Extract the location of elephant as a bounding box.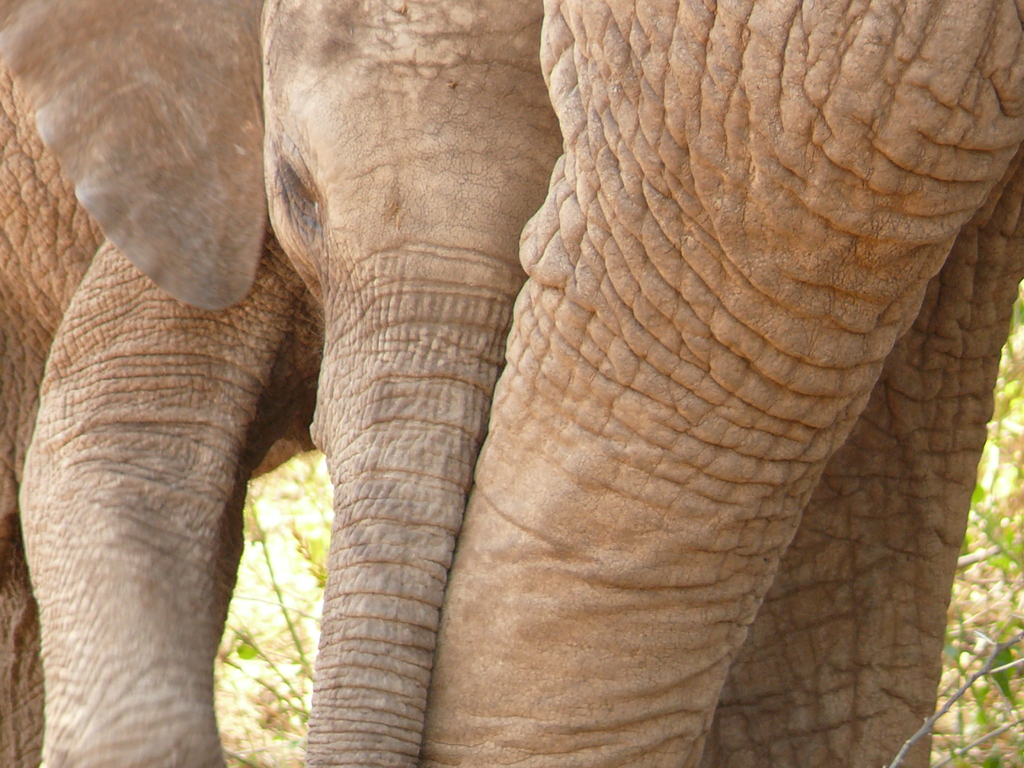
rect(428, 0, 1023, 767).
